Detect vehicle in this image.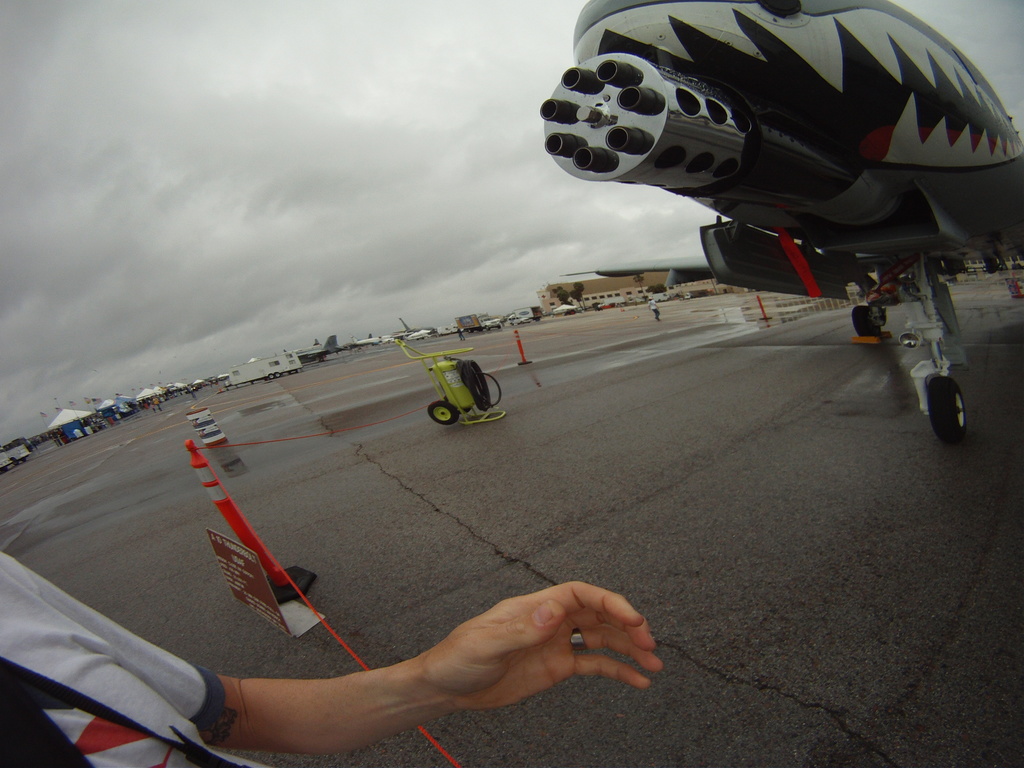
Detection: bbox(552, 300, 584, 314).
